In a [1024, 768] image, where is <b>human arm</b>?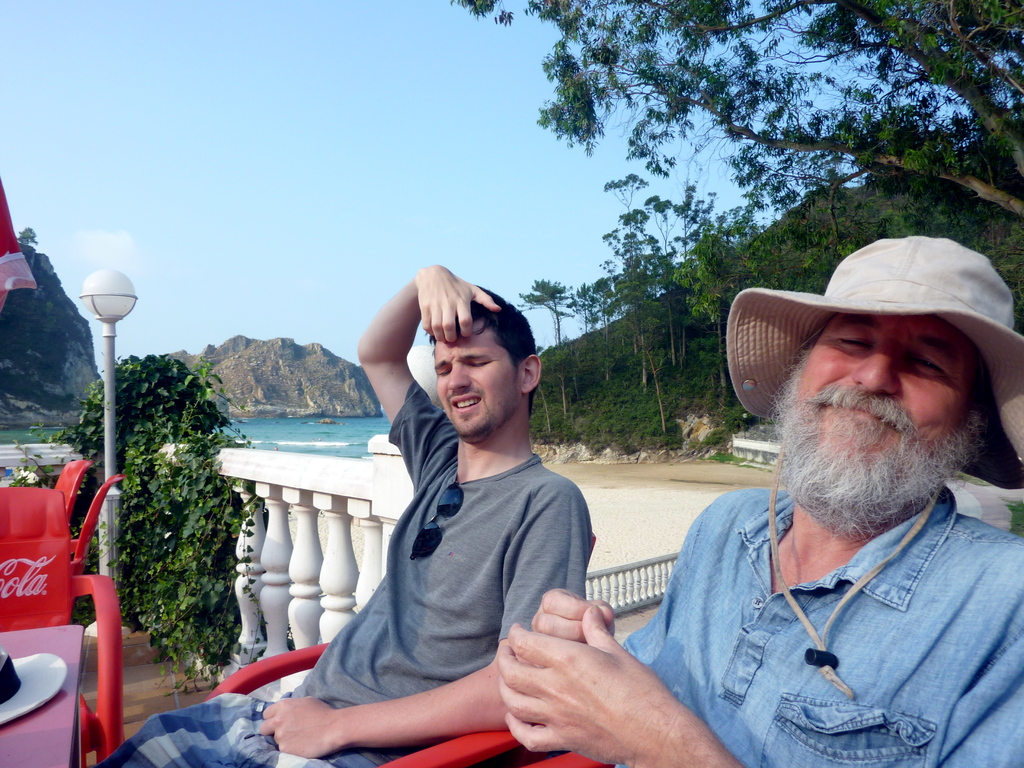
499,604,759,767.
